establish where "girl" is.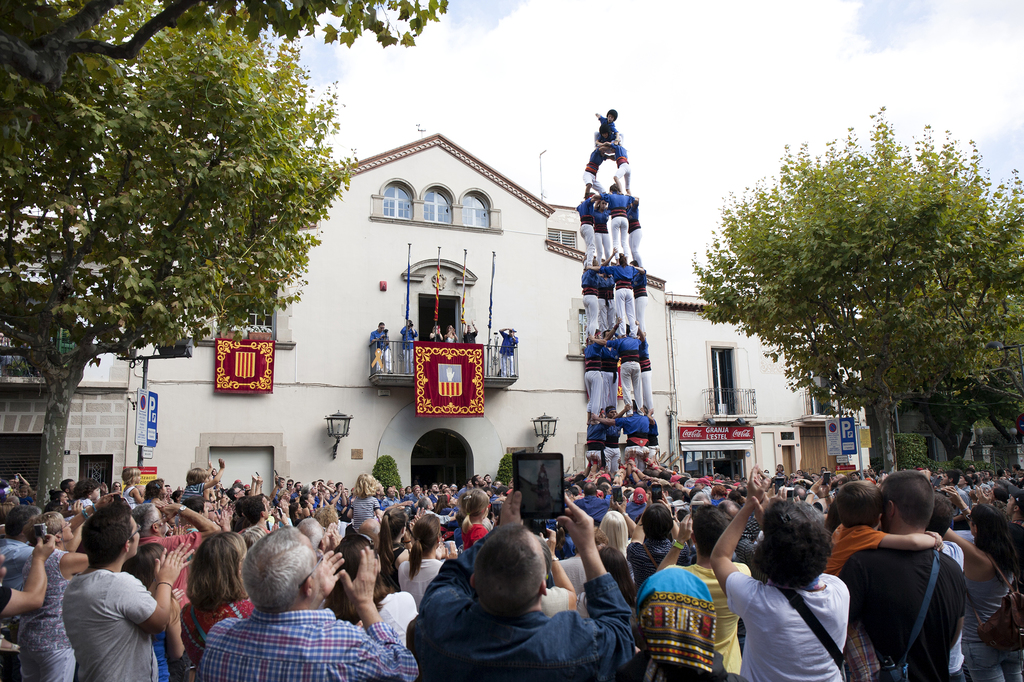
Established at <region>111, 482, 123, 491</region>.
